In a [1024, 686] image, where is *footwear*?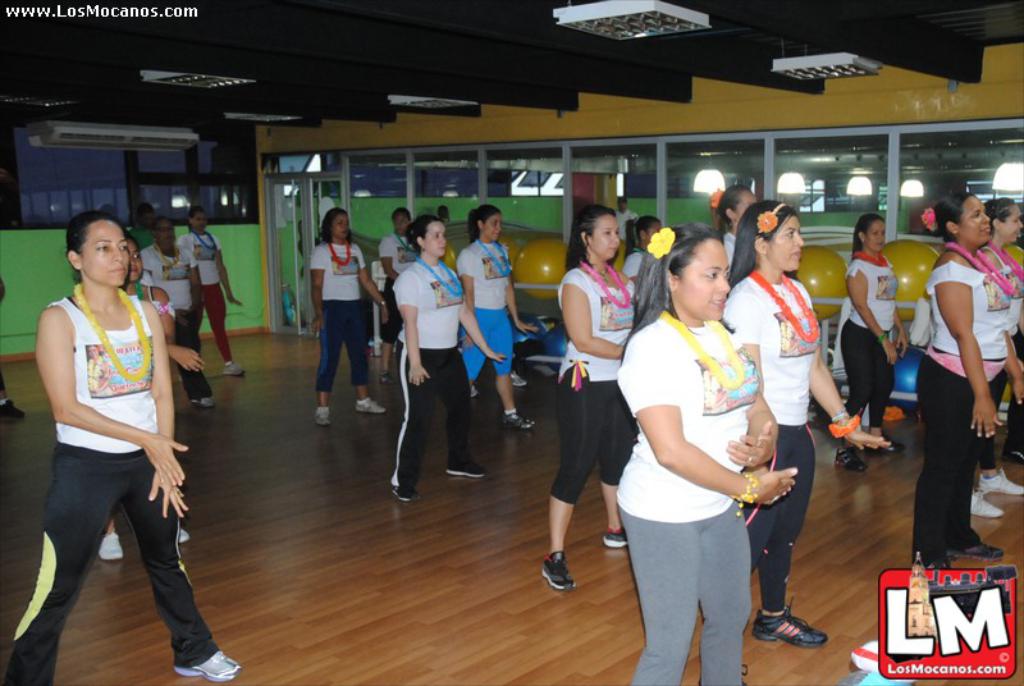
pyautogui.locateOnScreen(186, 390, 218, 412).
